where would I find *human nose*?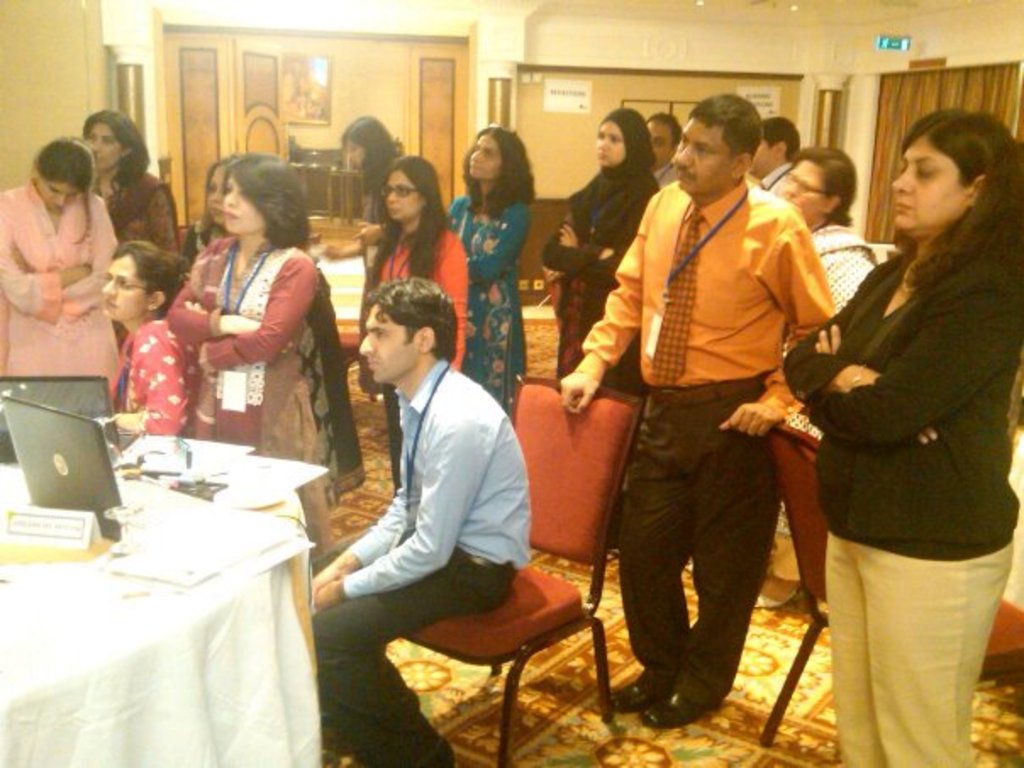
At 388:188:402:205.
